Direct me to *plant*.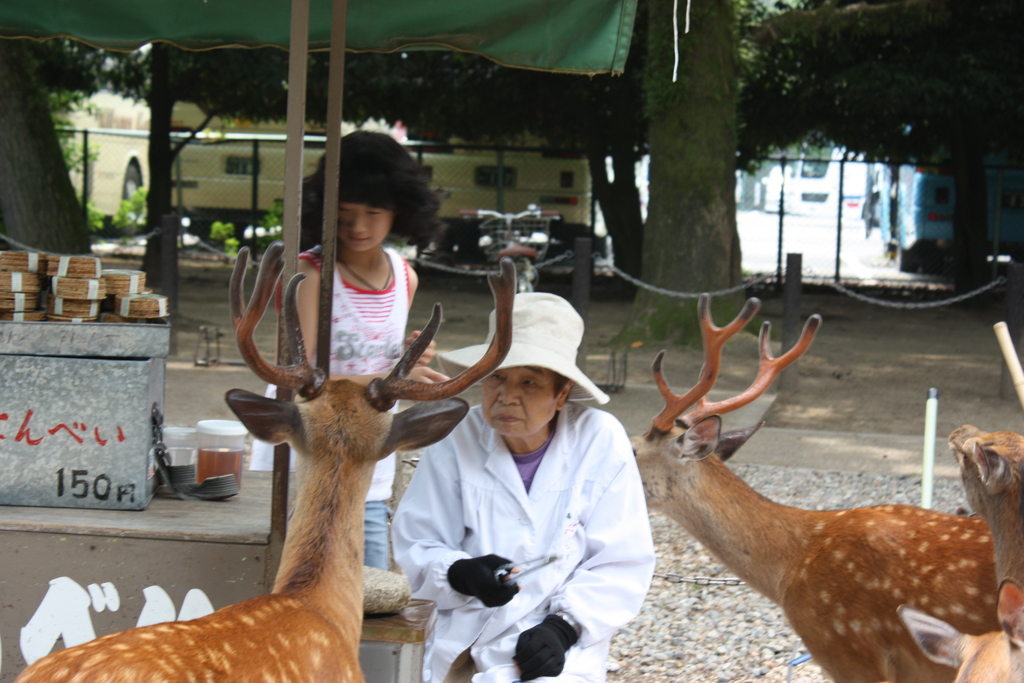
Direction: <bbox>114, 235, 143, 251</bbox>.
